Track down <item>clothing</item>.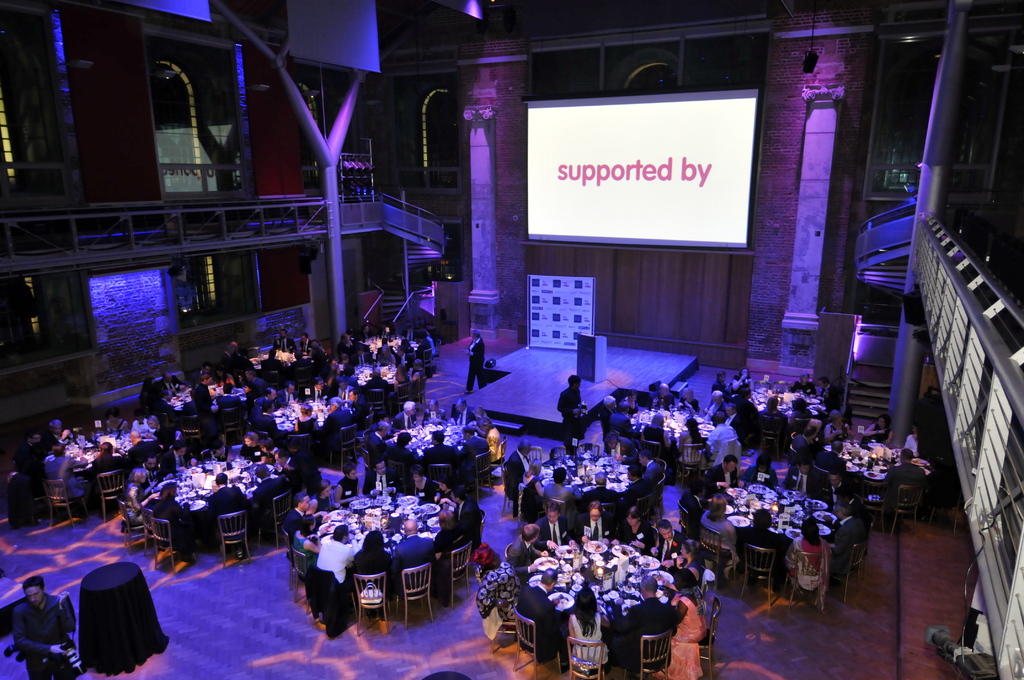
Tracked to BBox(781, 465, 808, 490).
